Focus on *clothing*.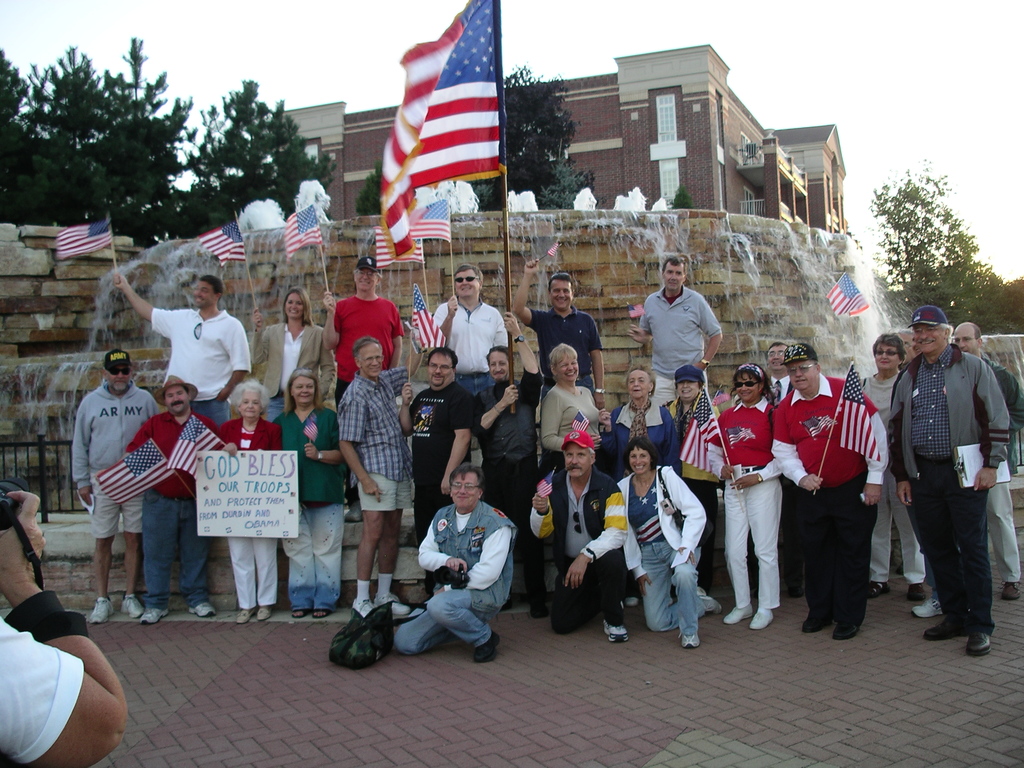
Focused at 403/381/474/595.
